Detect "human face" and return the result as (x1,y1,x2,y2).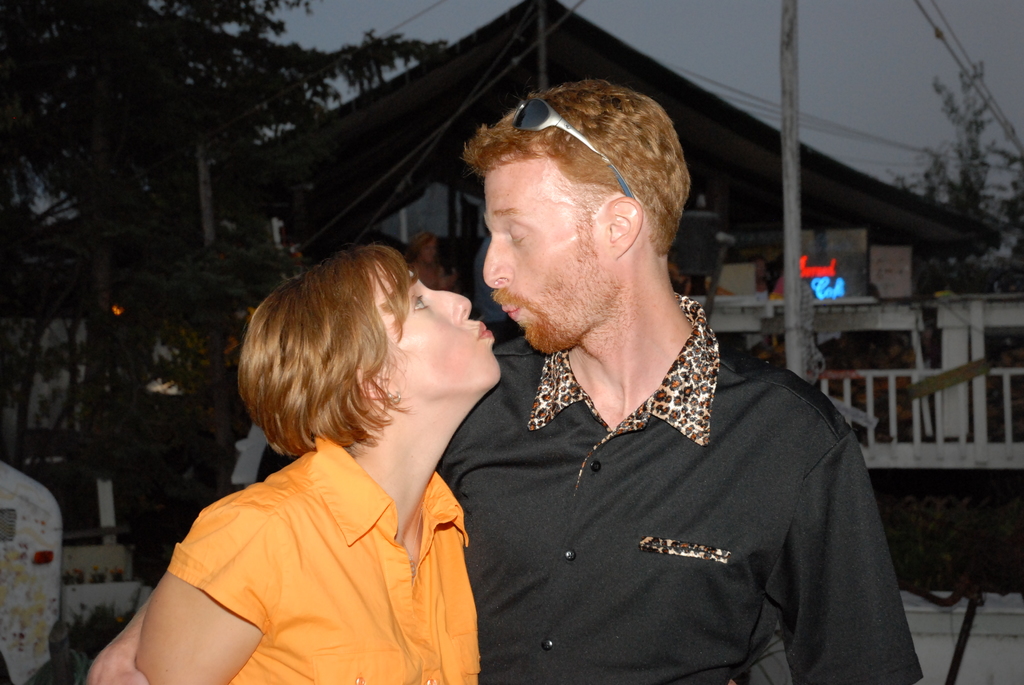
(481,157,608,361).
